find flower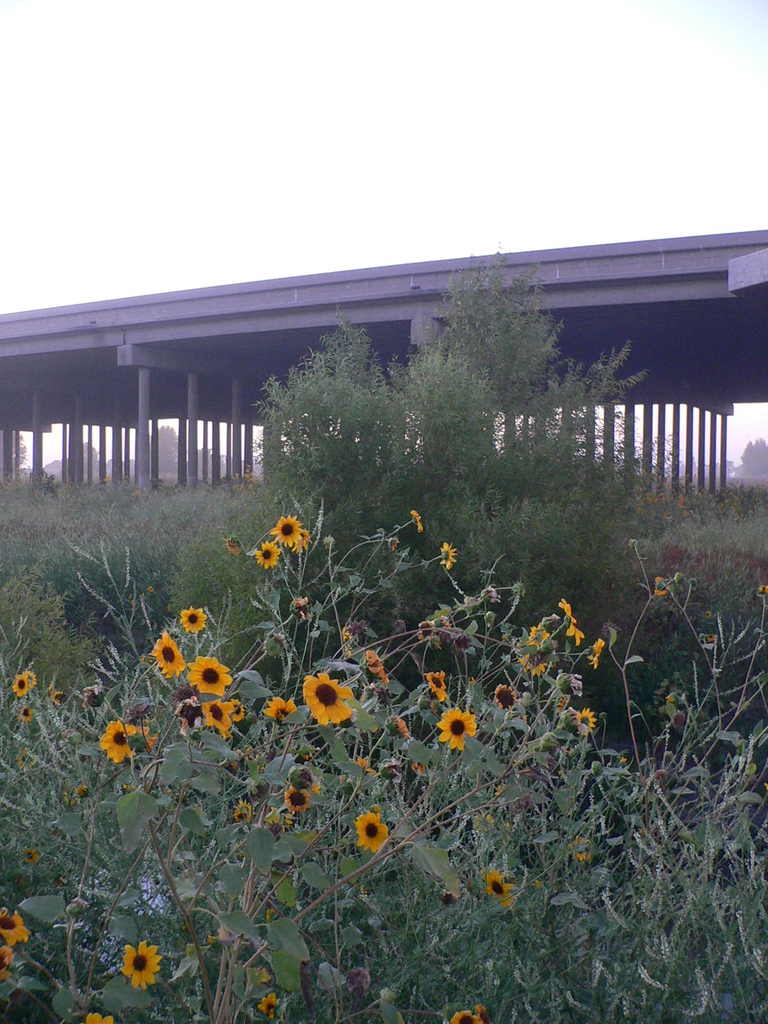
{"x1": 412, "y1": 514, "x2": 422, "y2": 541}
